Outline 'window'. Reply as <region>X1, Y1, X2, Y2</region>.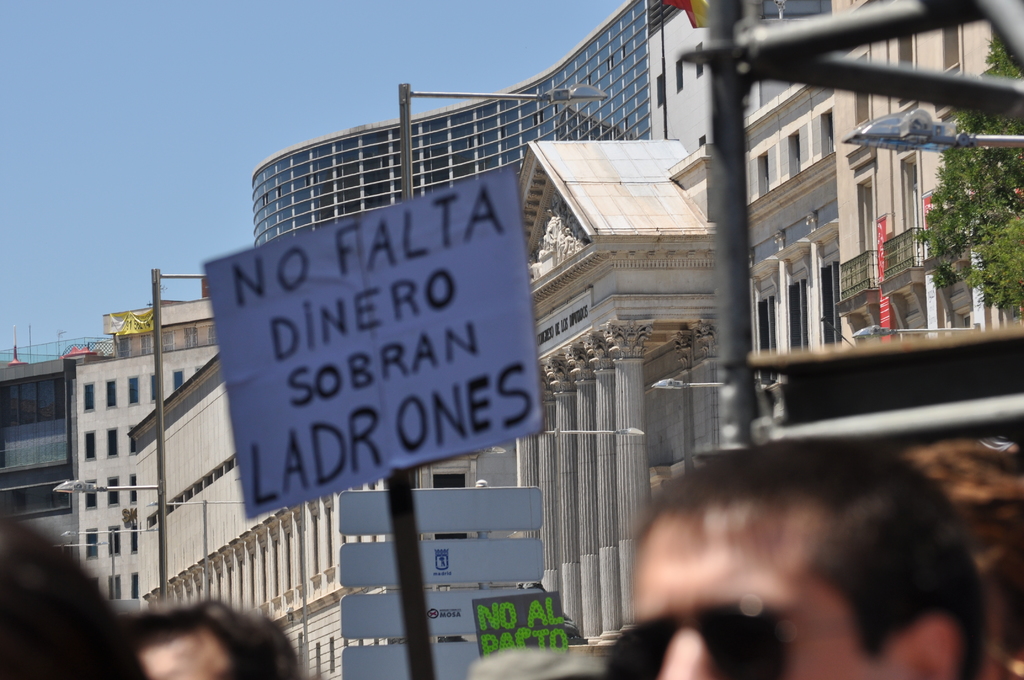
<region>820, 254, 840, 343</region>.
